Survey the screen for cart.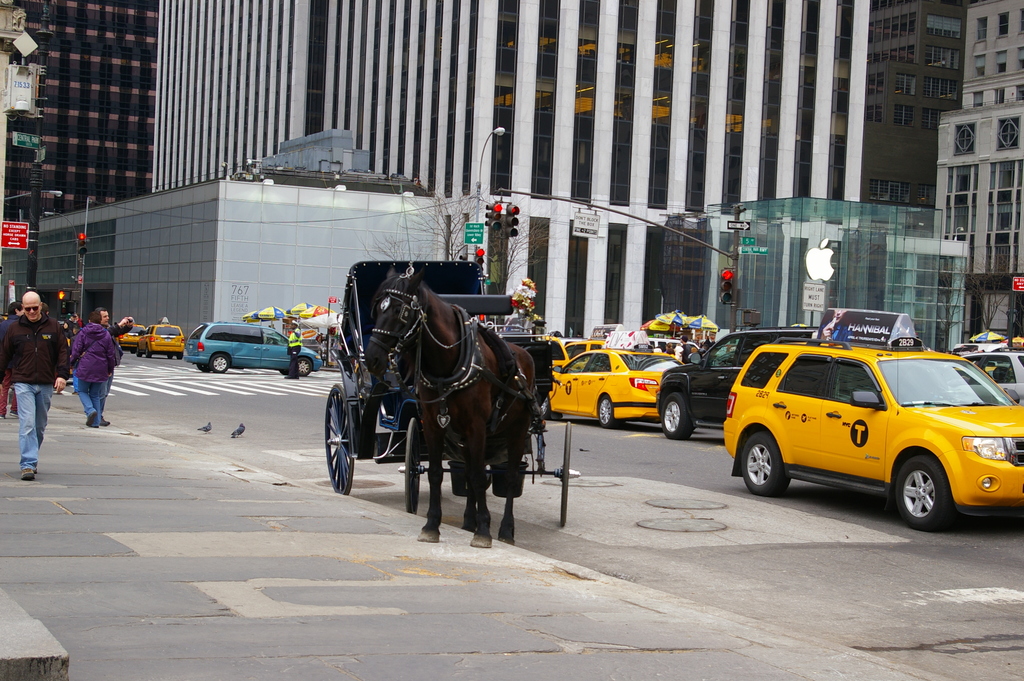
Survey found: {"left": 326, "top": 323, "right": 344, "bottom": 369}.
